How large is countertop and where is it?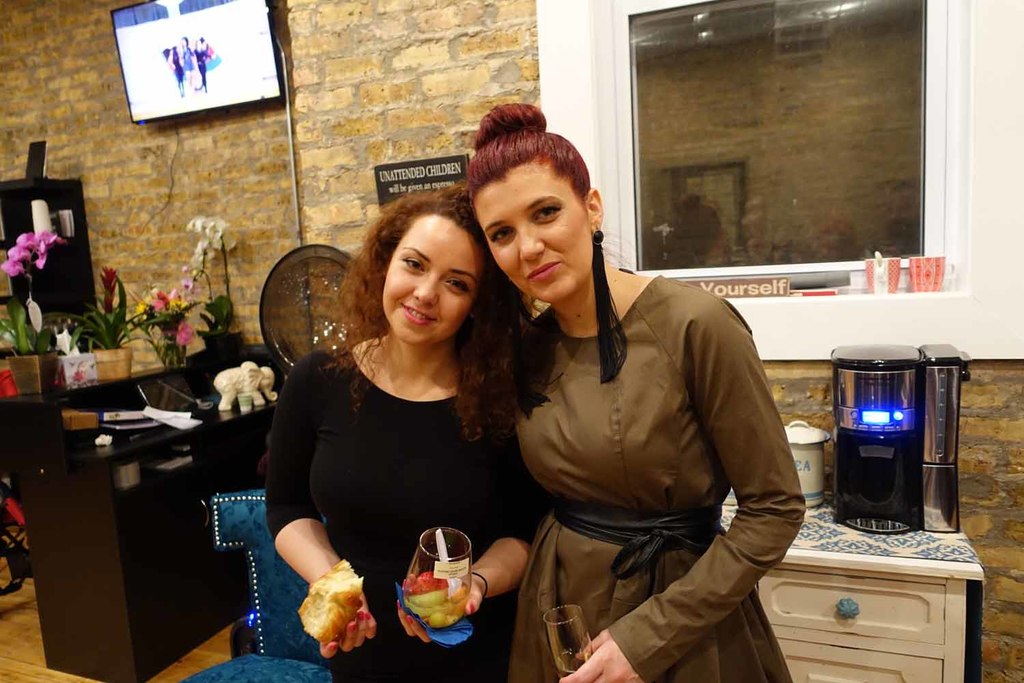
Bounding box: crop(0, 360, 225, 405).
